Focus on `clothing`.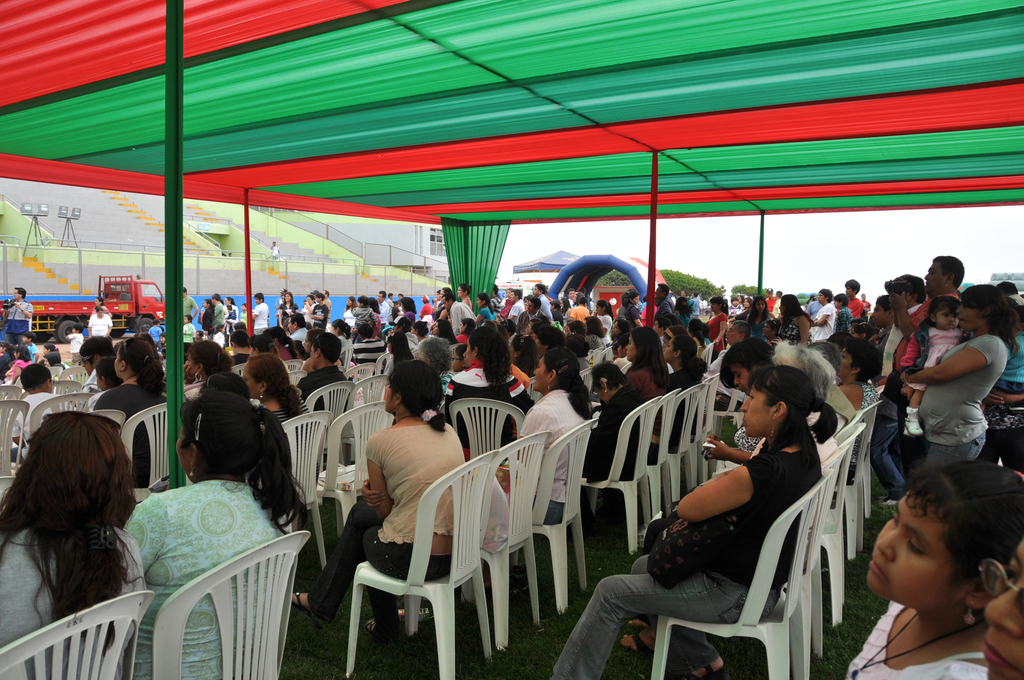
Focused at rect(653, 299, 681, 328).
